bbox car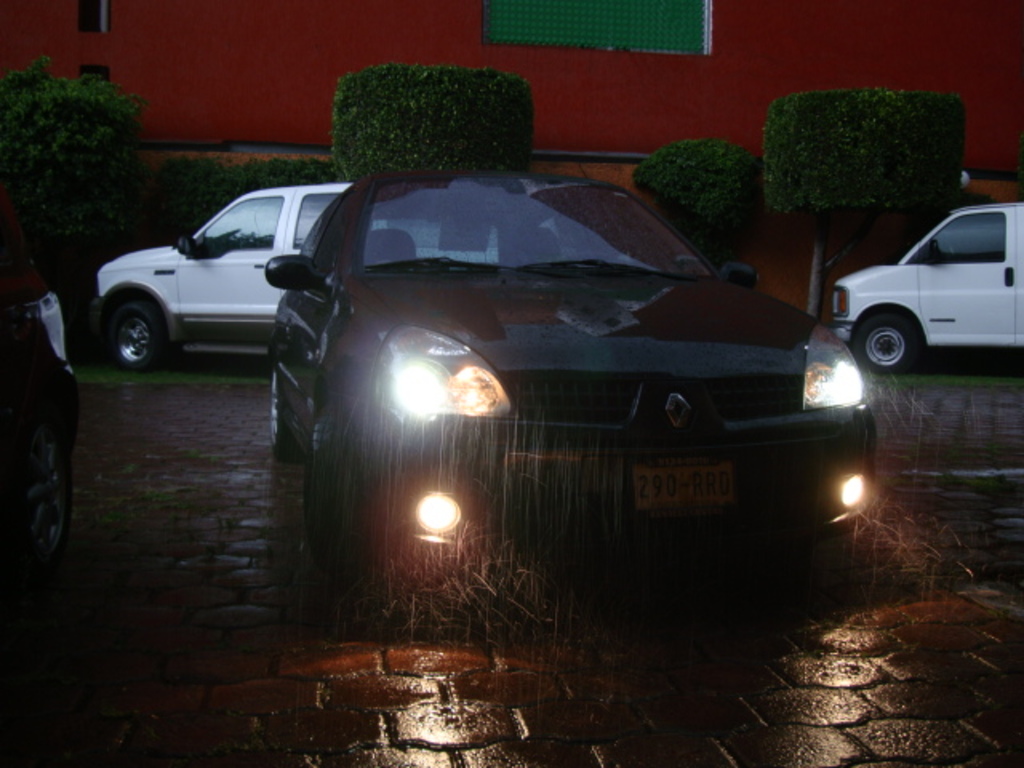
select_region(96, 174, 504, 370)
